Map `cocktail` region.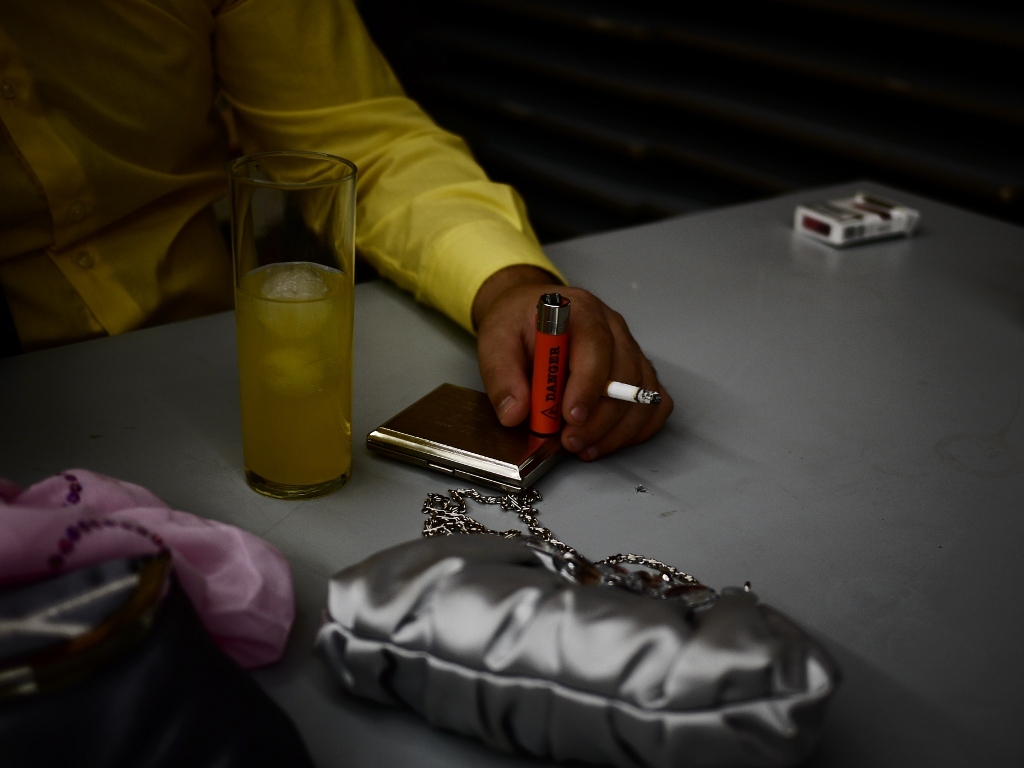
Mapped to {"left": 226, "top": 151, "right": 359, "bottom": 490}.
